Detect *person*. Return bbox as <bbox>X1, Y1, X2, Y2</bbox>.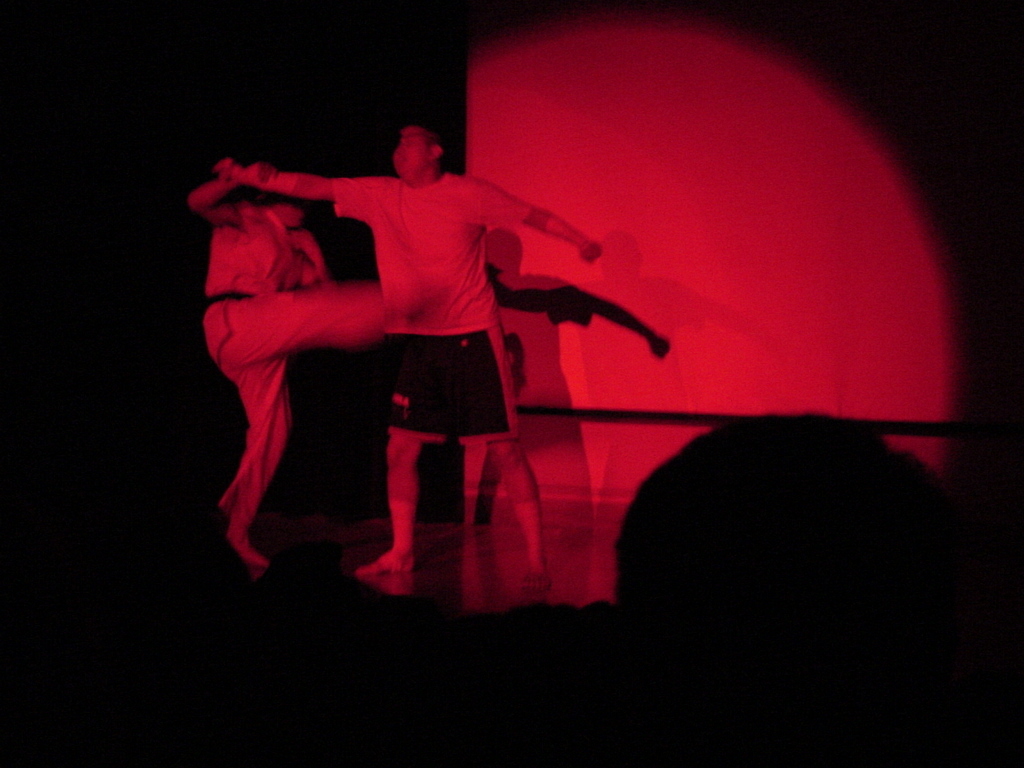
<bbox>174, 159, 531, 563</bbox>.
